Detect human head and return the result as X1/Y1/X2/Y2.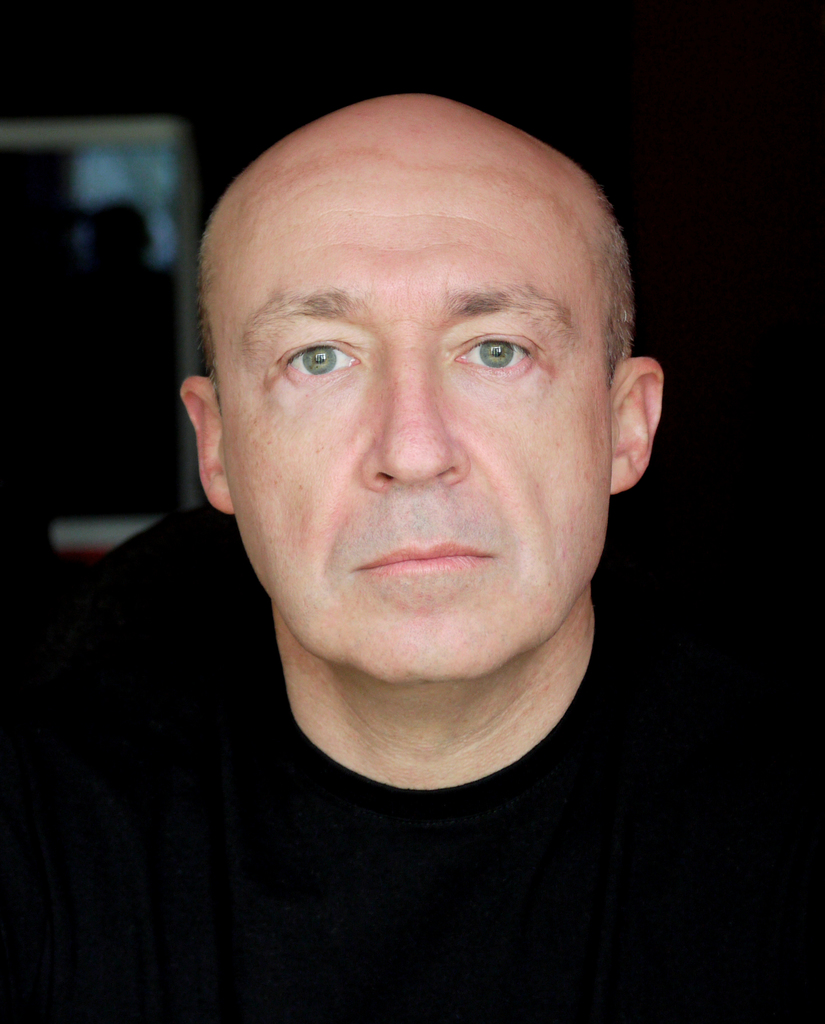
164/0/671/730.
